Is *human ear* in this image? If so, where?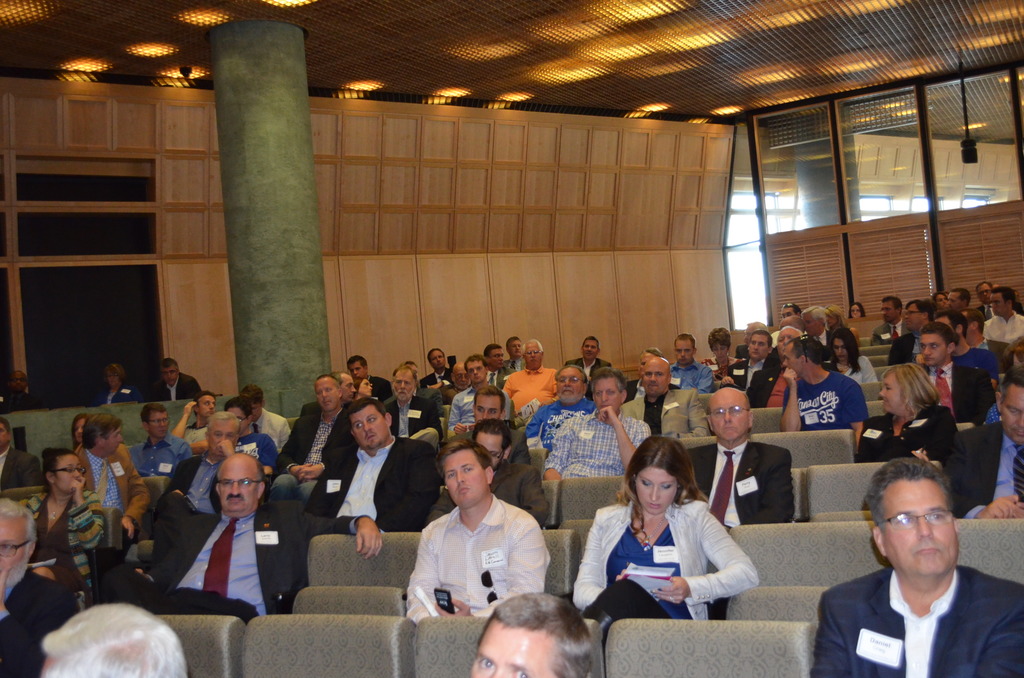
Yes, at x1=504 y1=446 x2=511 y2=459.
